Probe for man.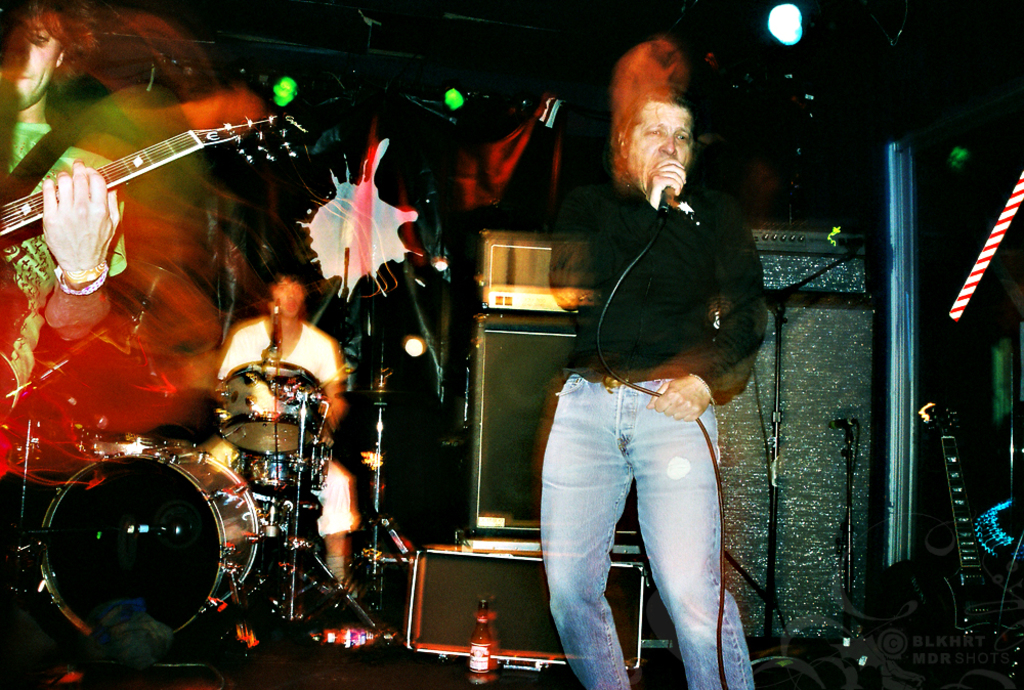
Probe result: l=218, t=264, r=367, b=594.
